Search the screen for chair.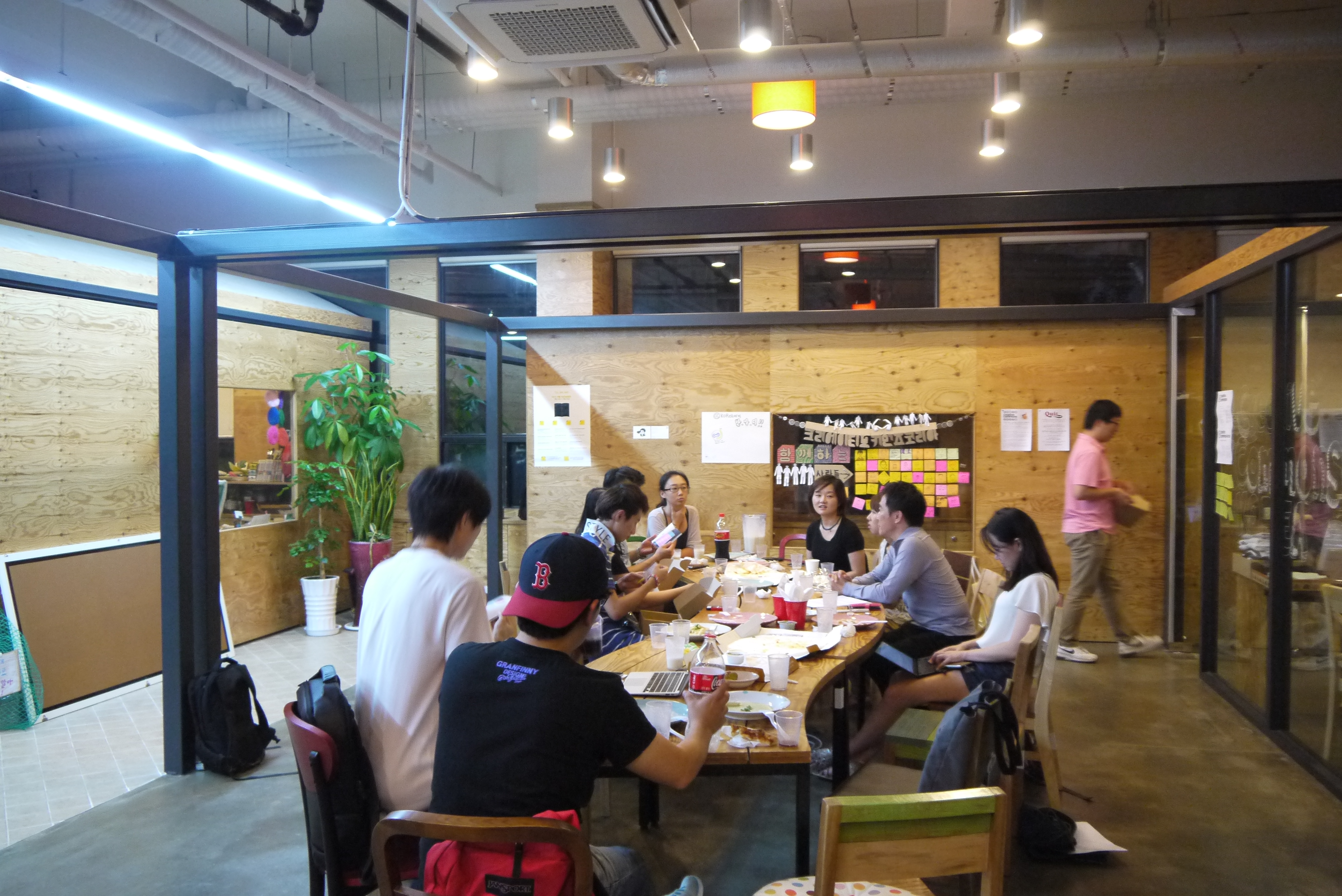
Found at <region>250, 261, 341, 299</region>.
